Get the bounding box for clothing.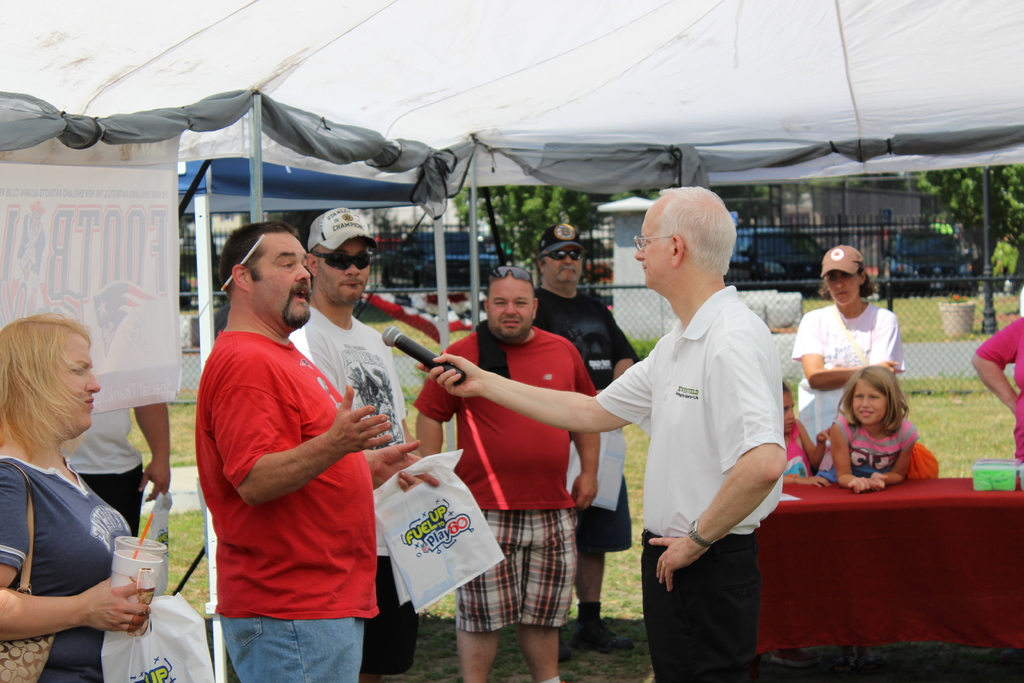
{"x1": 0, "y1": 451, "x2": 134, "y2": 682}.
